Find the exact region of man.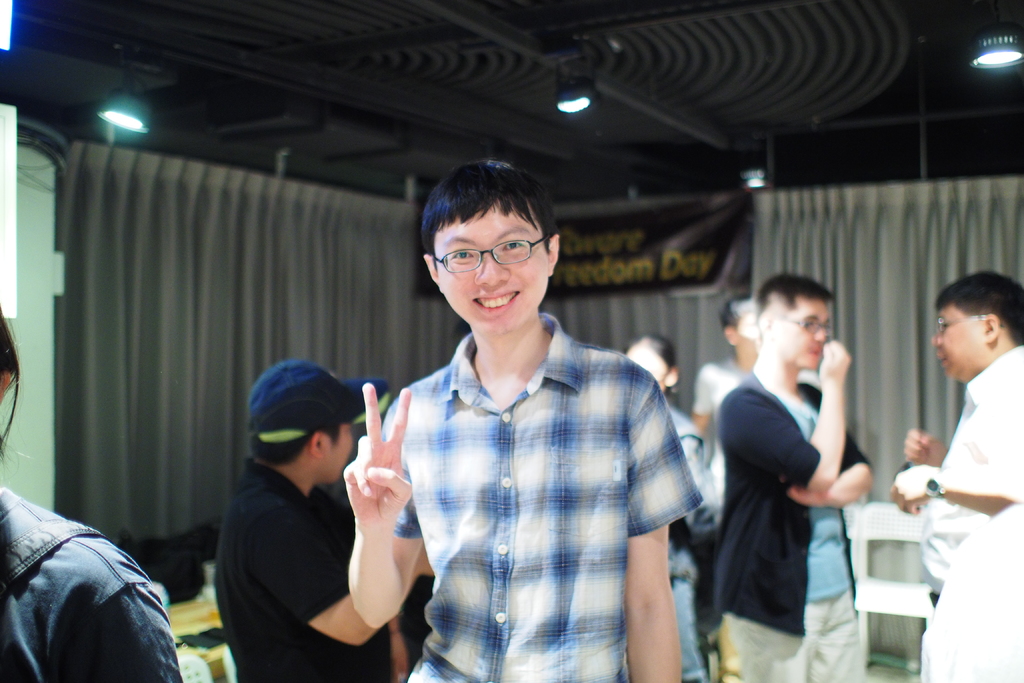
Exact region: rect(211, 356, 440, 682).
